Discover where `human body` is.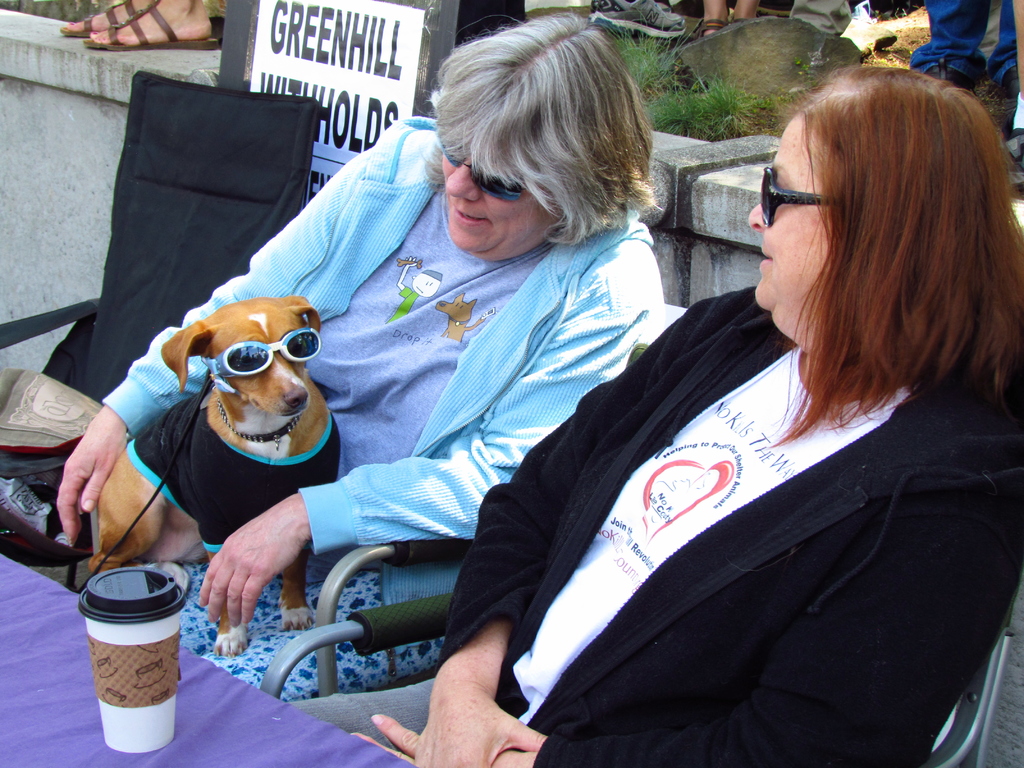
Discovered at bbox(692, 1, 760, 38).
